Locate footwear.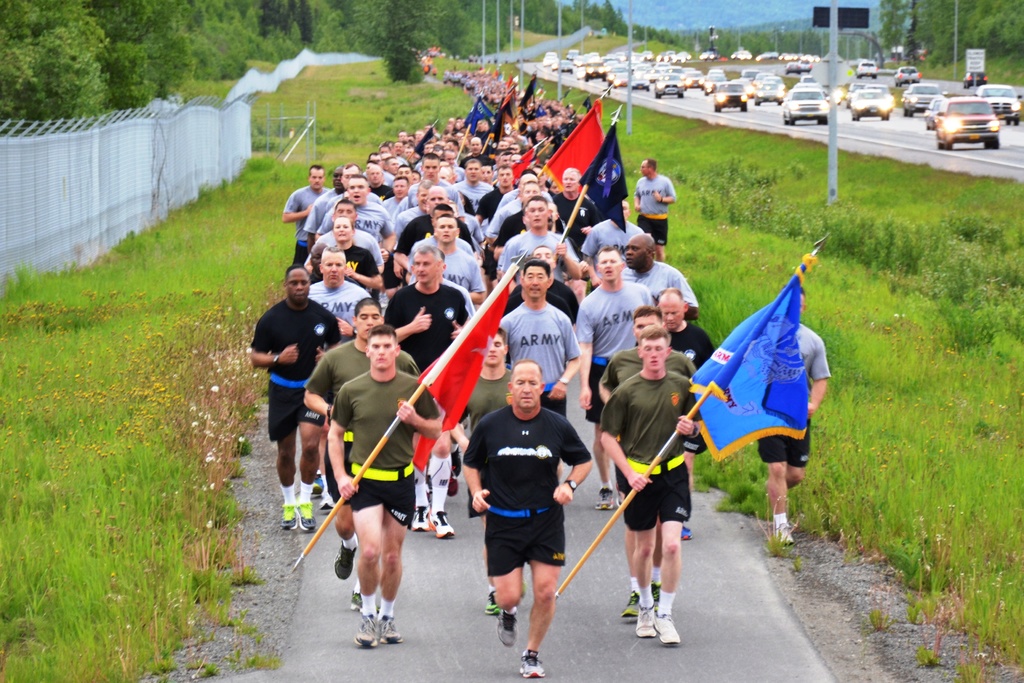
Bounding box: region(316, 478, 329, 502).
